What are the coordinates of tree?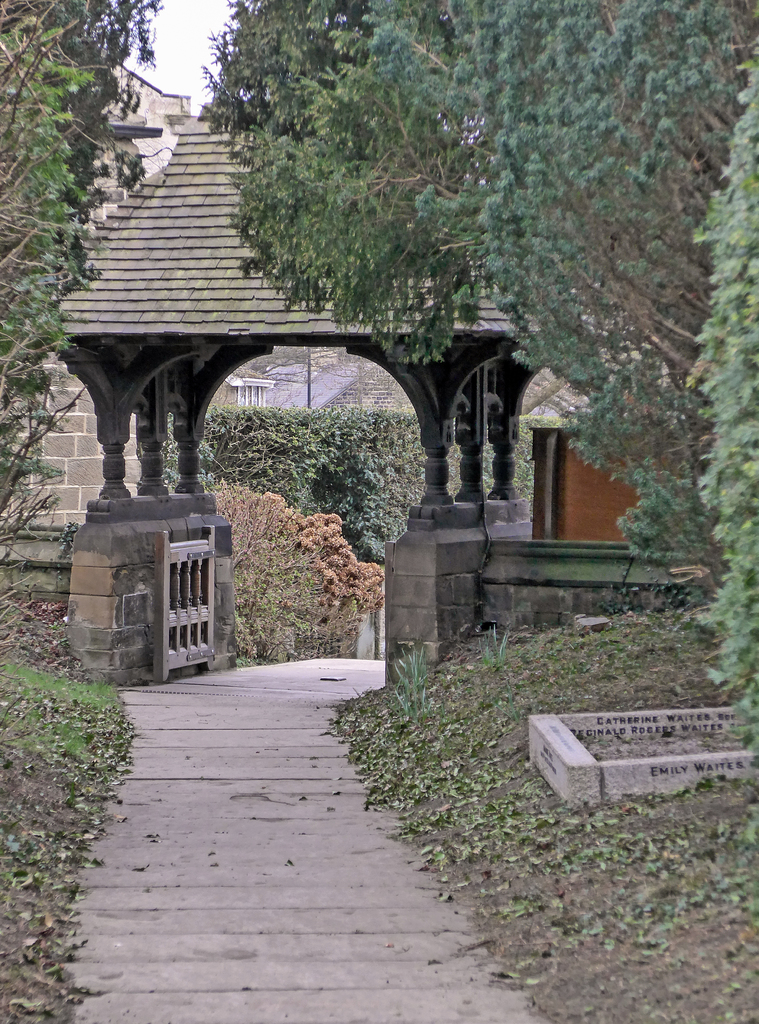
bbox=[471, 0, 758, 588].
